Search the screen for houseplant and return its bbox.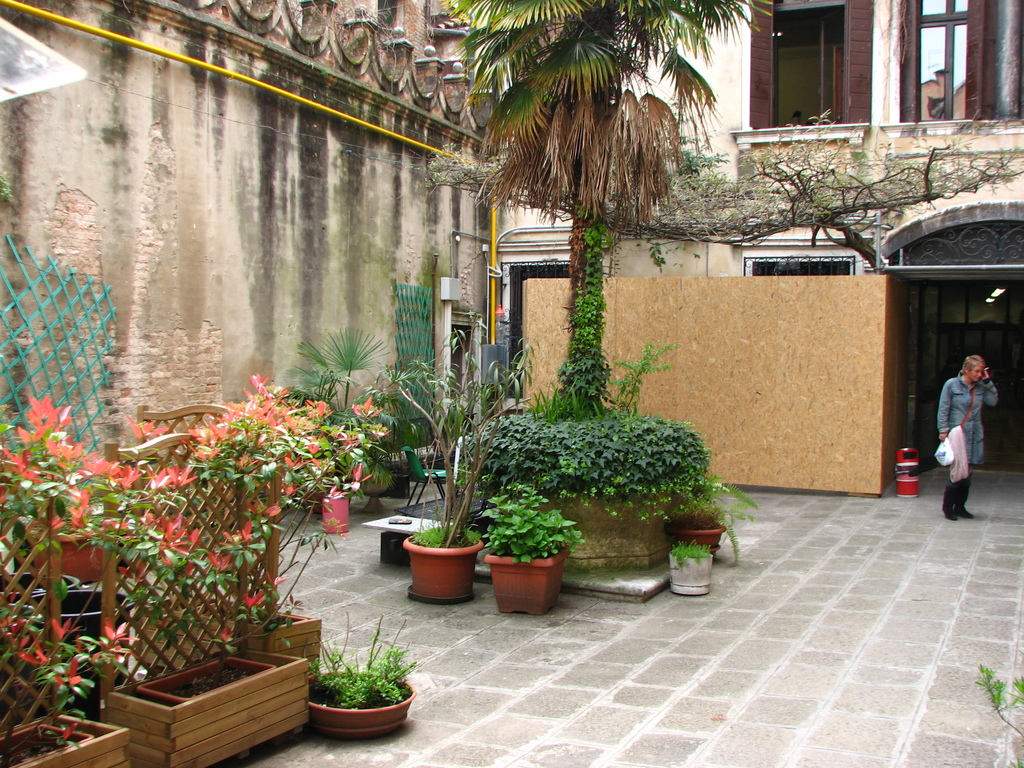
Found: bbox=[150, 636, 272, 707].
